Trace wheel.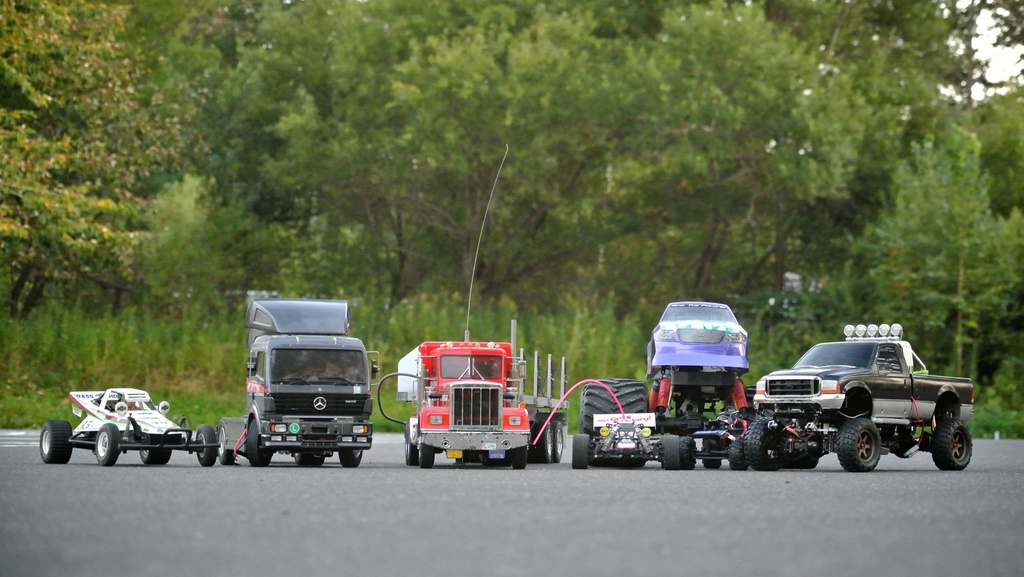
Traced to <bbox>835, 417, 887, 475</bbox>.
